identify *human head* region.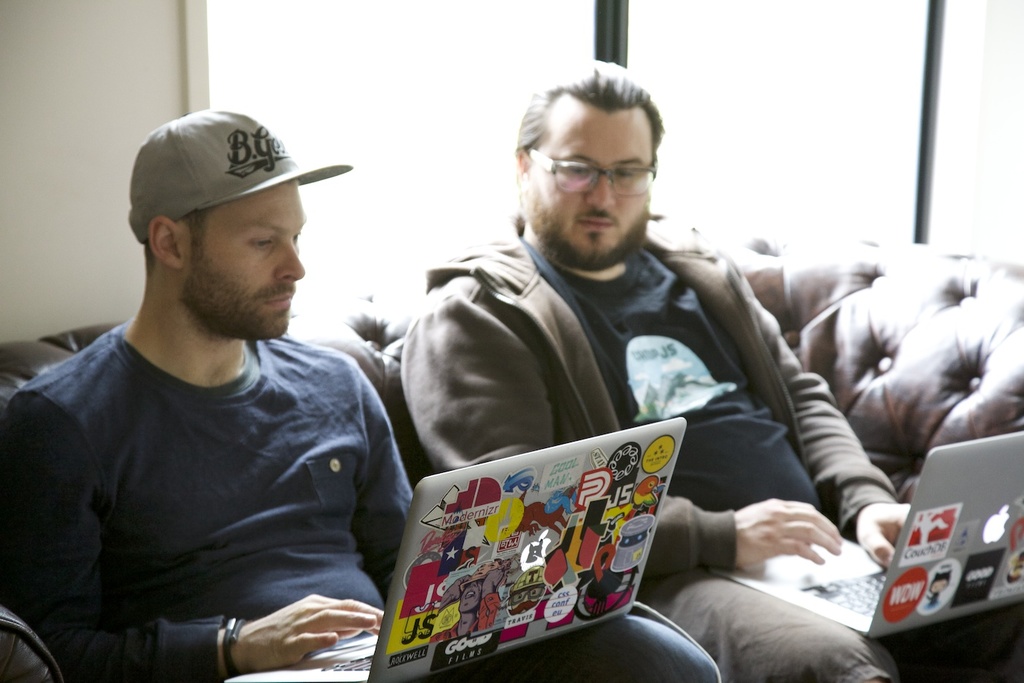
Region: 130:96:325:324.
